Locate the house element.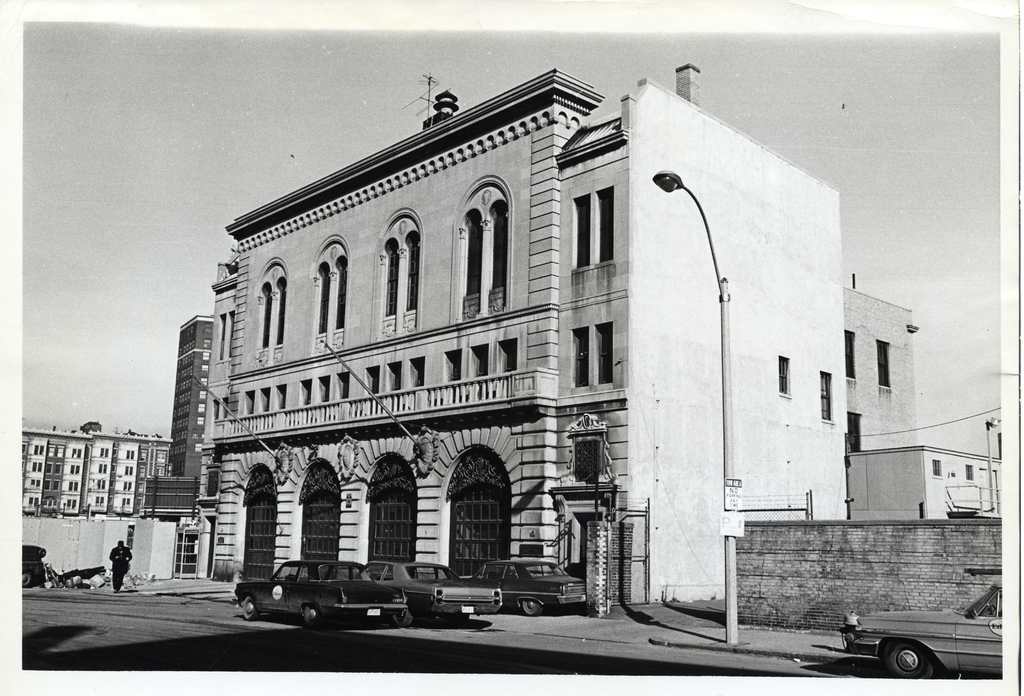
Element bbox: BBox(200, 63, 844, 615).
